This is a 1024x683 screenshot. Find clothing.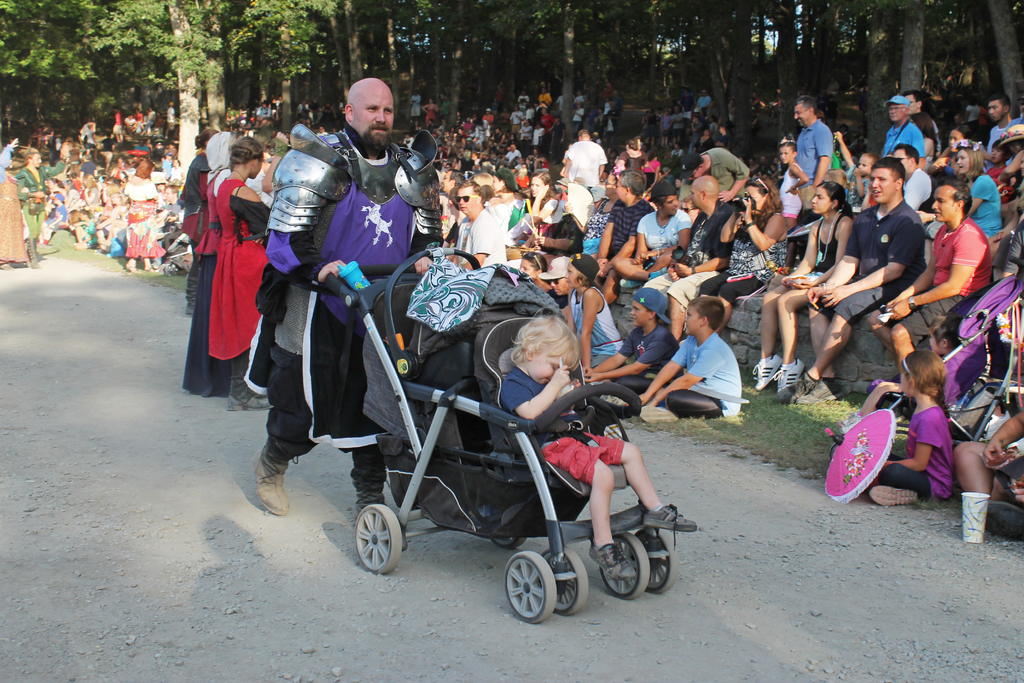
Bounding box: bbox=[574, 288, 625, 369].
